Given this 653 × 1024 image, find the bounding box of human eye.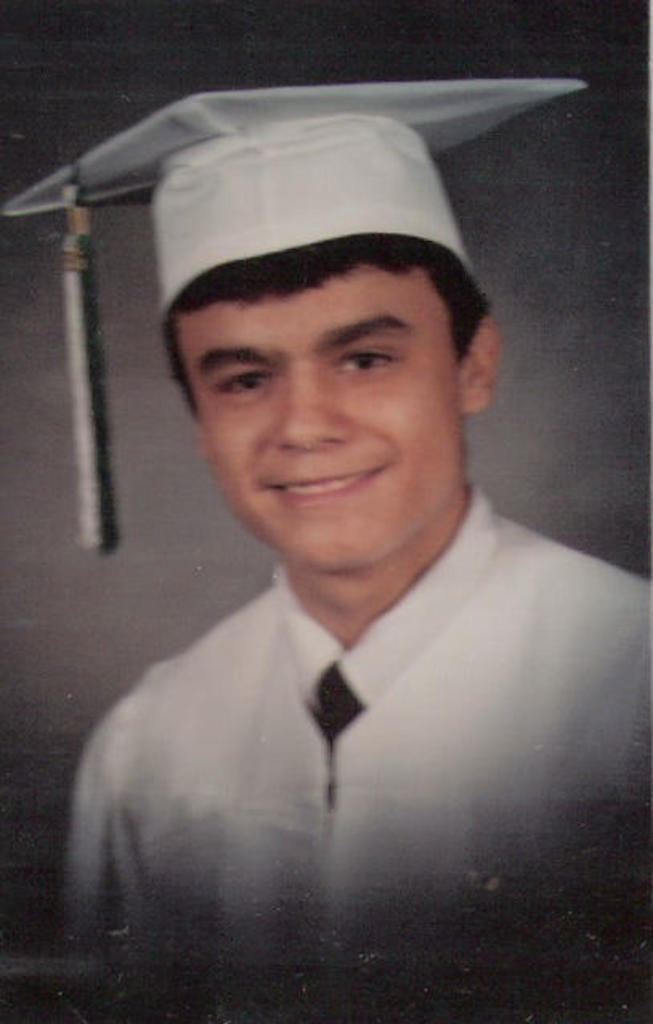
detection(329, 340, 398, 380).
